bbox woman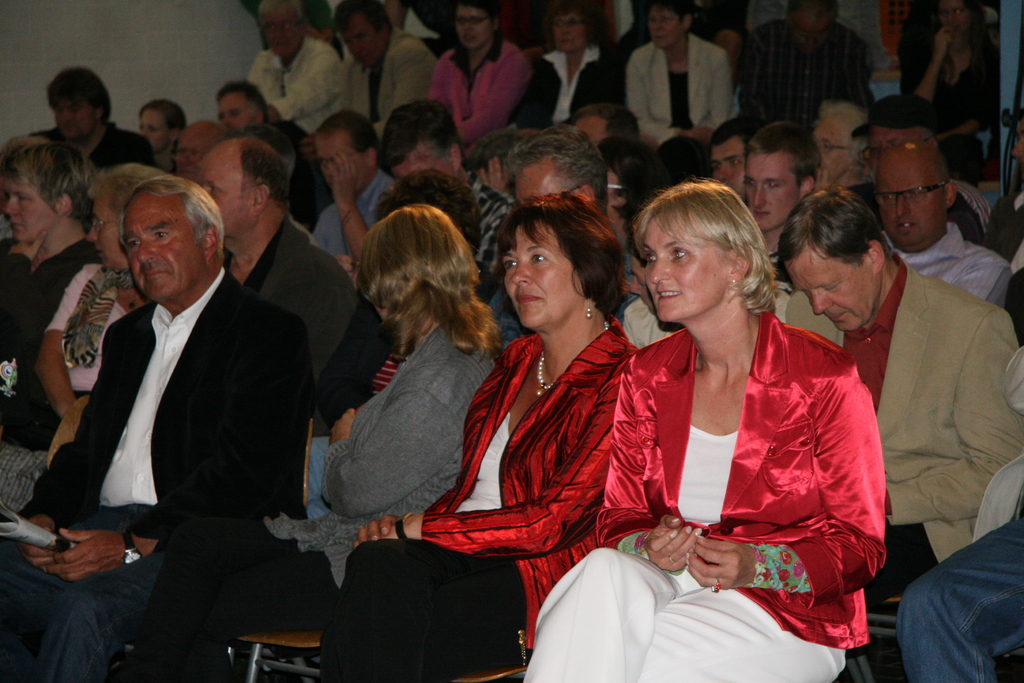
bbox=(0, 140, 104, 397)
